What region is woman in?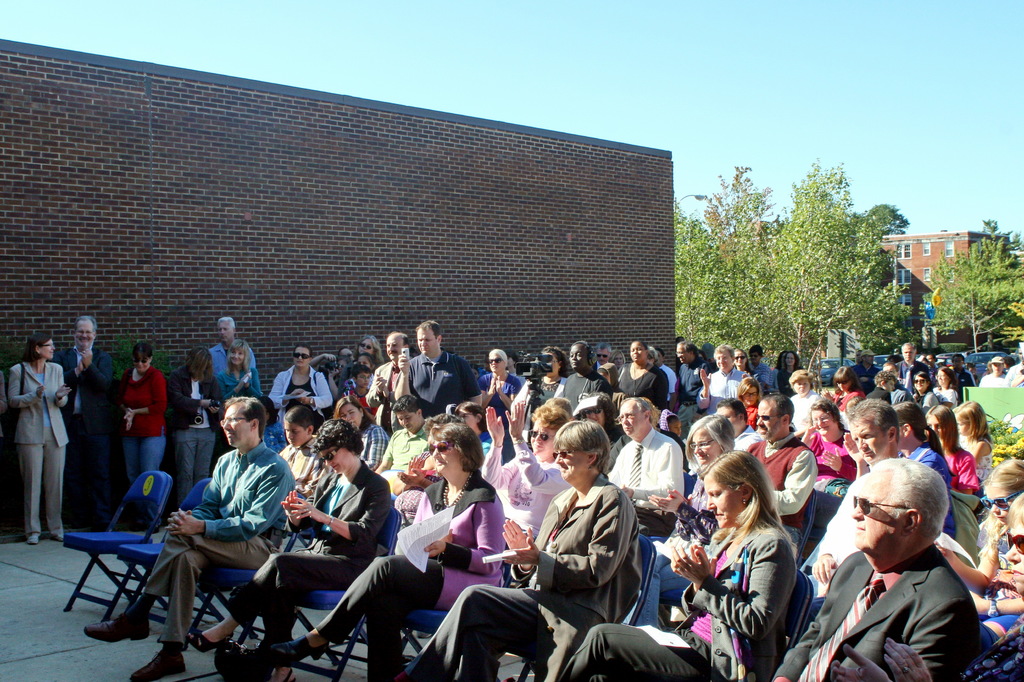
x1=823 y1=362 x2=863 y2=411.
